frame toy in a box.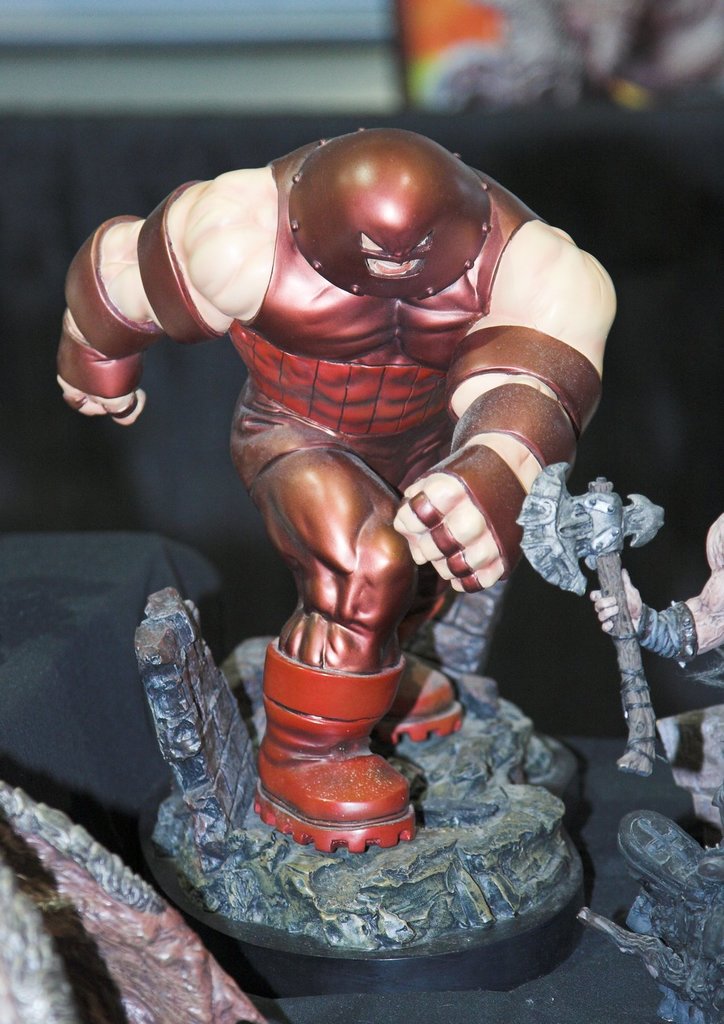
513,452,723,1023.
